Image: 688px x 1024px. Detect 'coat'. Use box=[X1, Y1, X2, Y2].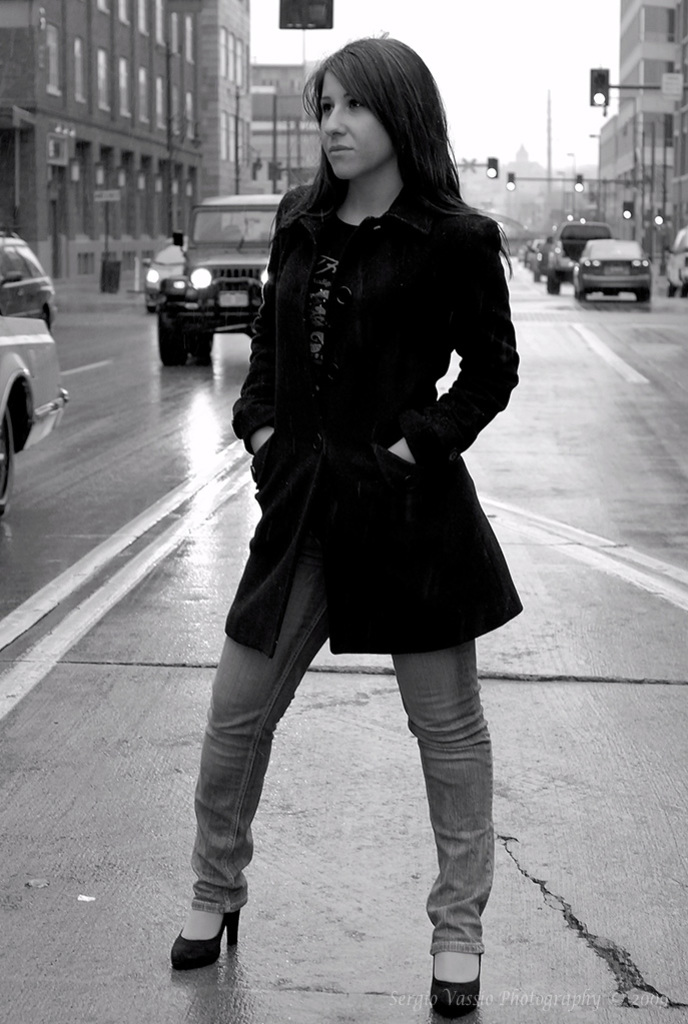
box=[231, 168, 520, 660].
